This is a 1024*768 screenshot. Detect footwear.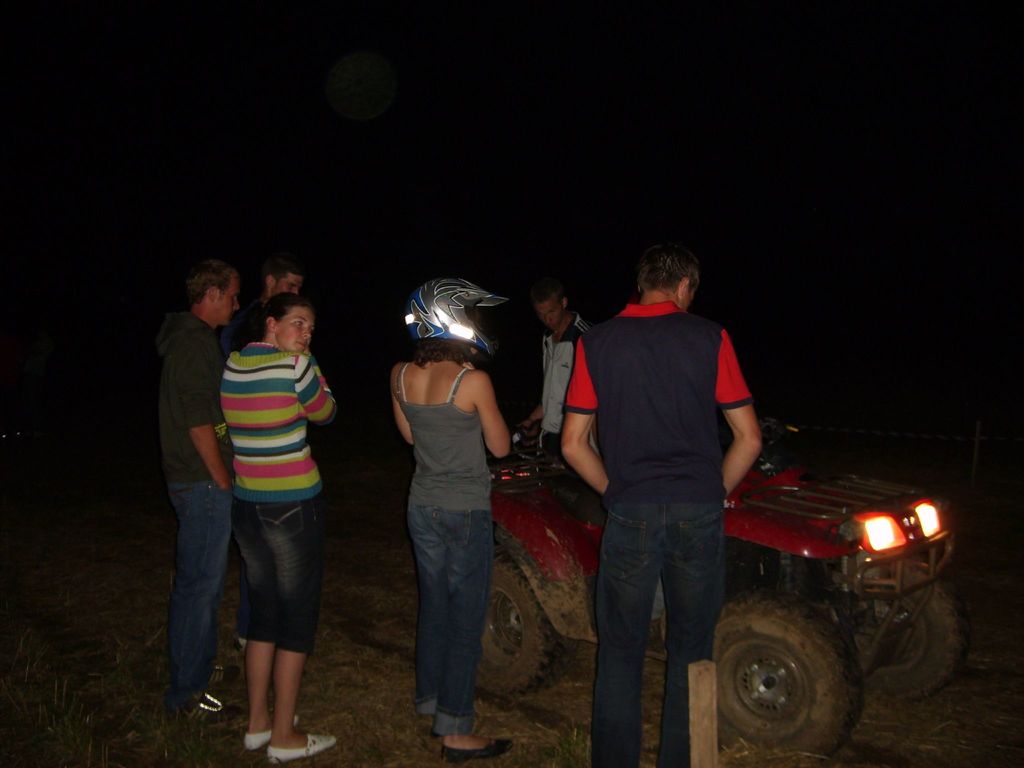
l=172, t=700, r=237, b=730.
